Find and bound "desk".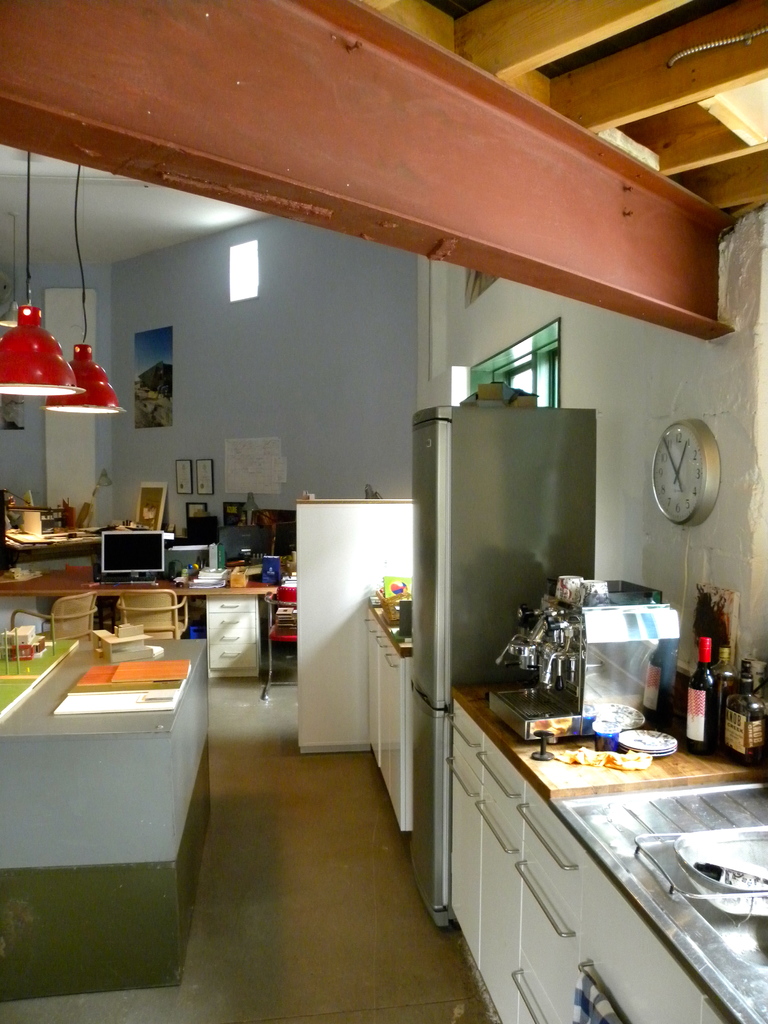
Bound: (0, 563, 278, 695).
